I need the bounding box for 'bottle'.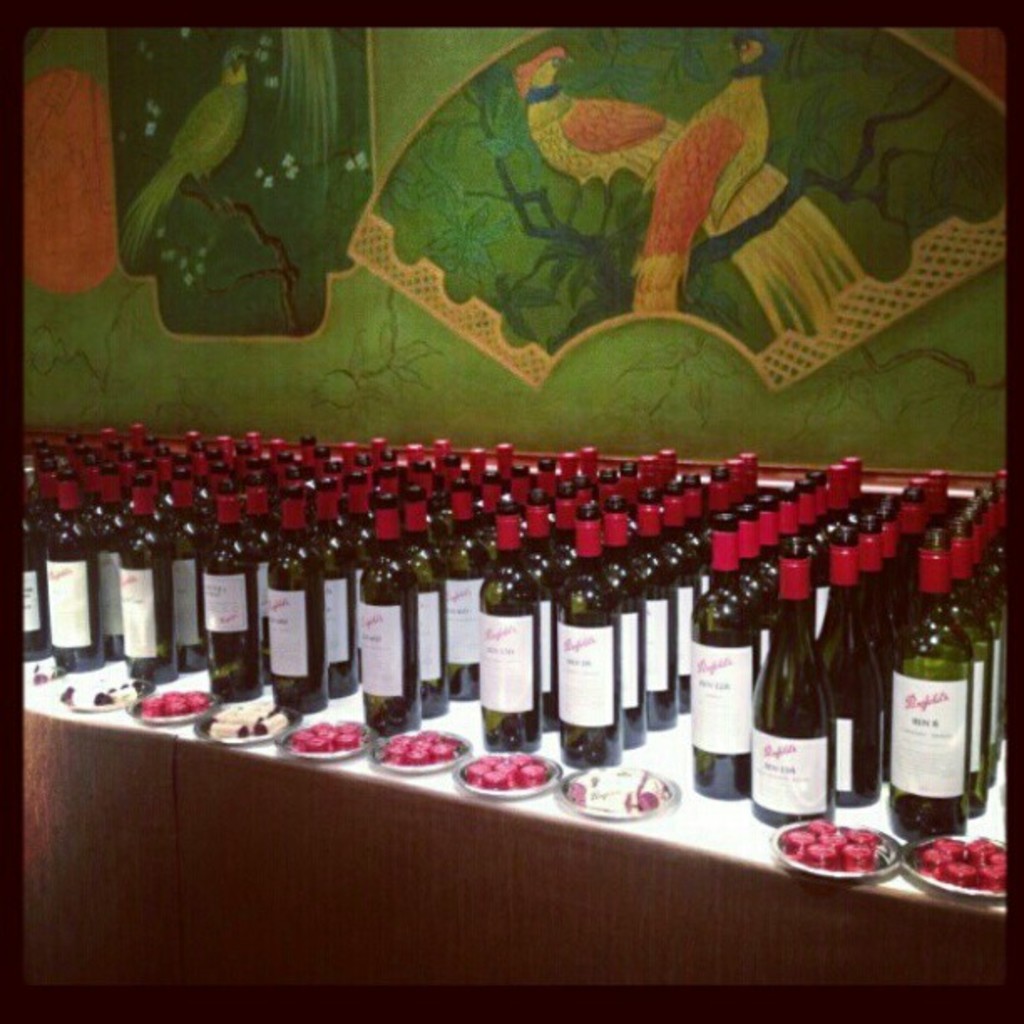
Here it is: crop(731, 487, 843, 833).
